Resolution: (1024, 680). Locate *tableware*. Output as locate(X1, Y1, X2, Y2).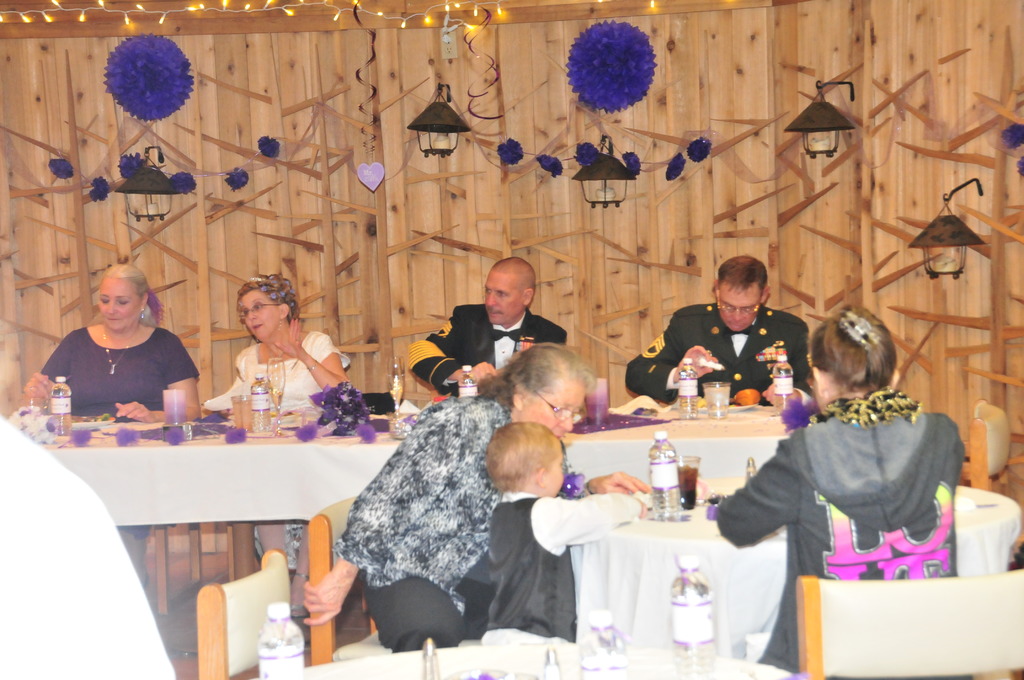
locate(70, 415, 115, 431).
